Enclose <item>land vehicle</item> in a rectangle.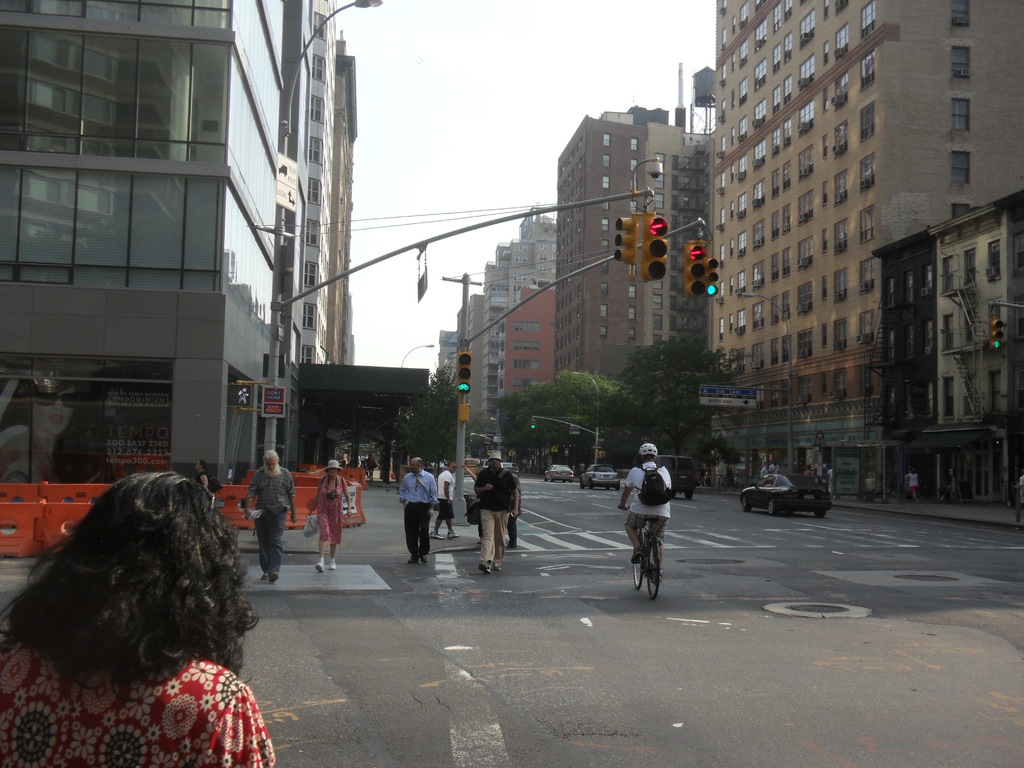
left=653, top=451, right=697, bottom=501.
